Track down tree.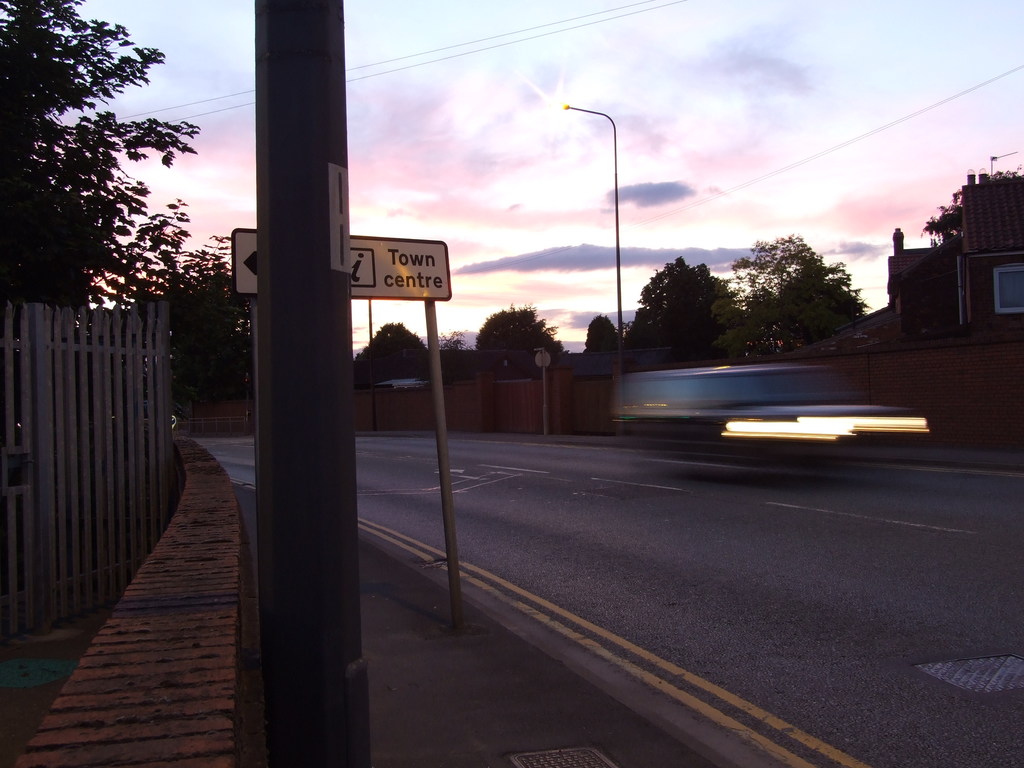
Tracked to <region>355, 323, 429, 388</region>.
